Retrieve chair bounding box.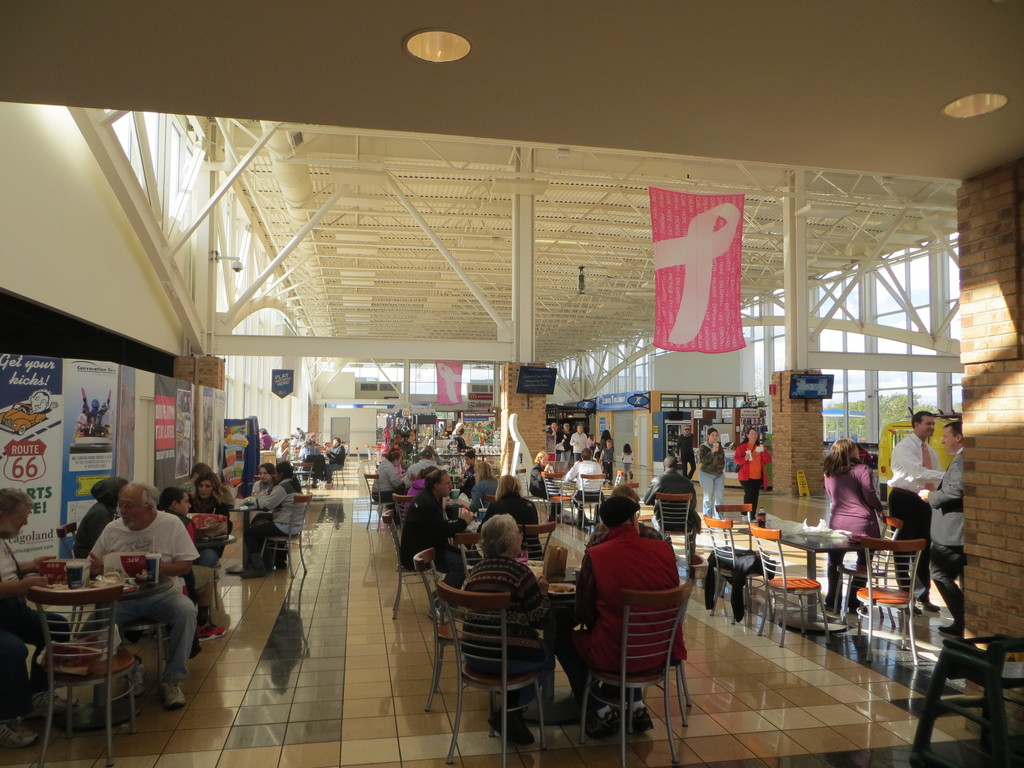
Bounding box: 296 460 312 504.
